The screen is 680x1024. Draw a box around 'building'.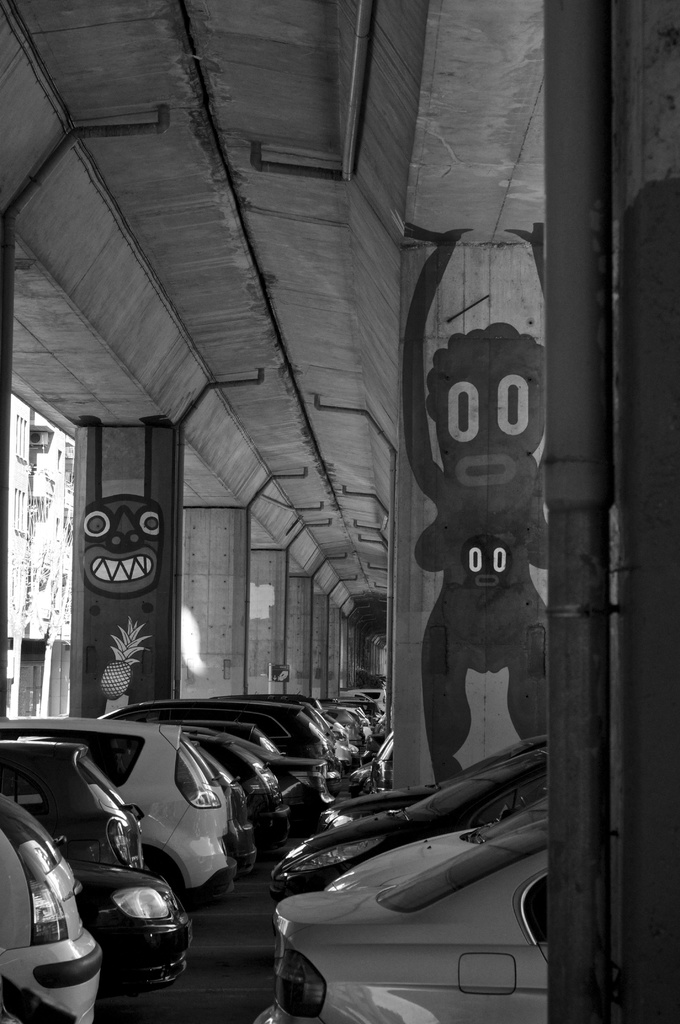
crop(7, 396, 32, 718).
